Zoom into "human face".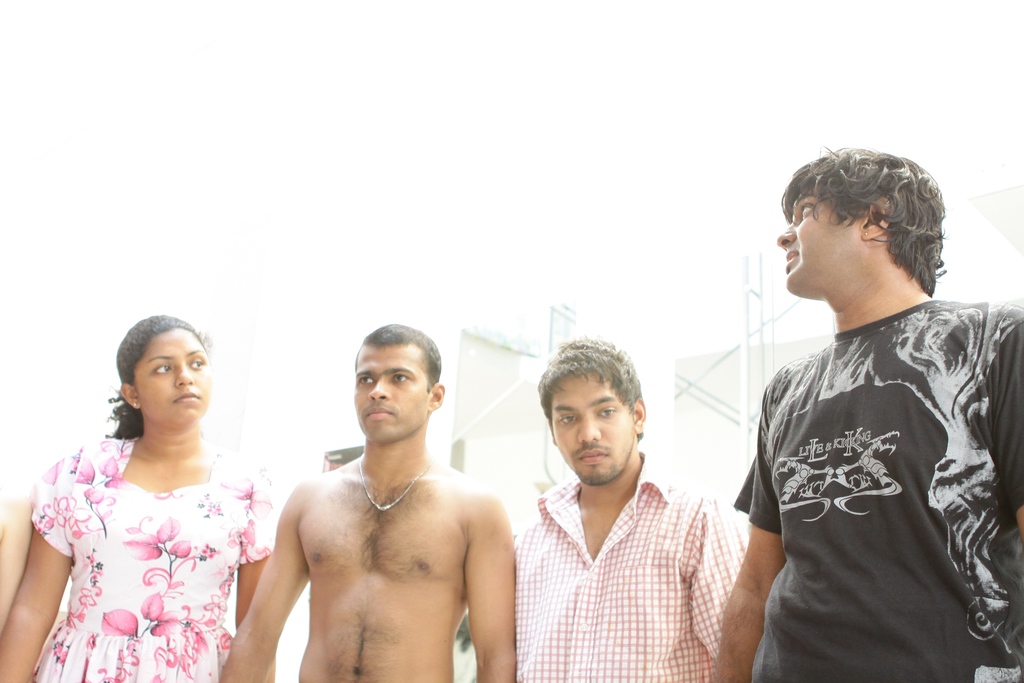
Zoom target: box=[353, 345, 430, 440].
